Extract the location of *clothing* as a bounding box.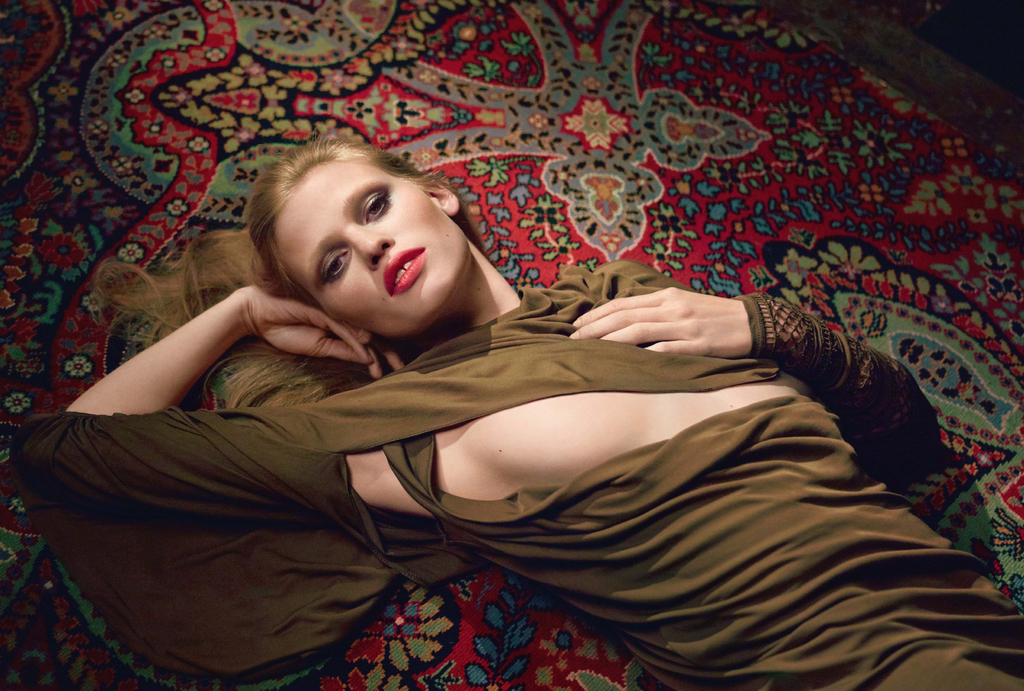
pyautogui.locateOnScreen(65, 167, 954, 683).
